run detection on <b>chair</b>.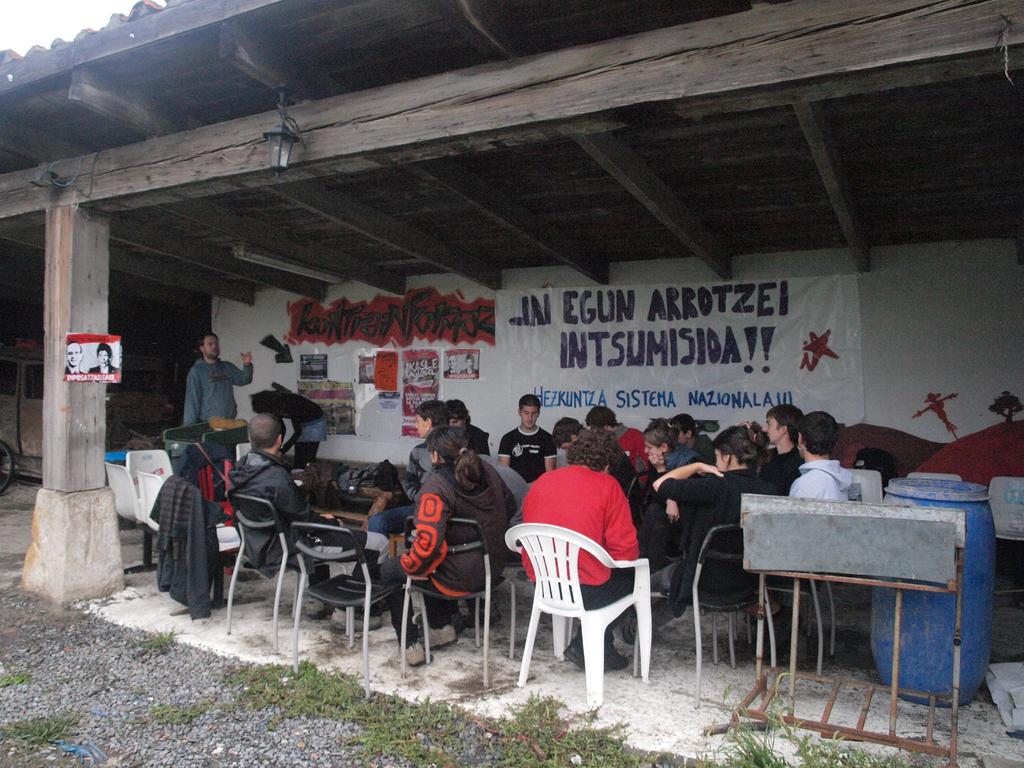
Result: (836,468,888,503).
